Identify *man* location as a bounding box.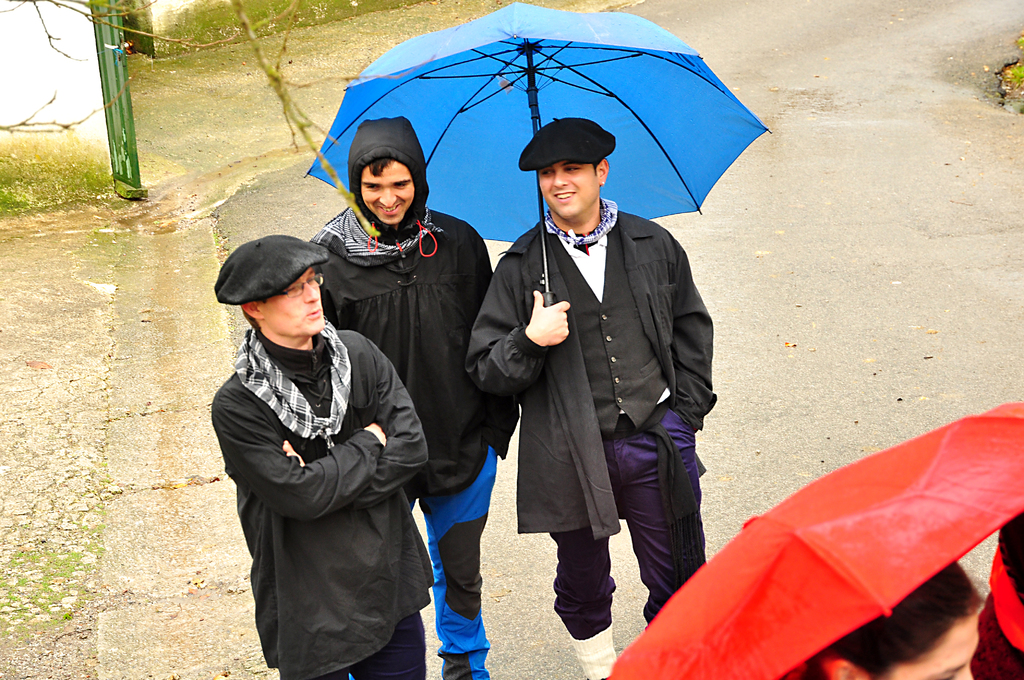
Rect(304, 119, 518, 679).
